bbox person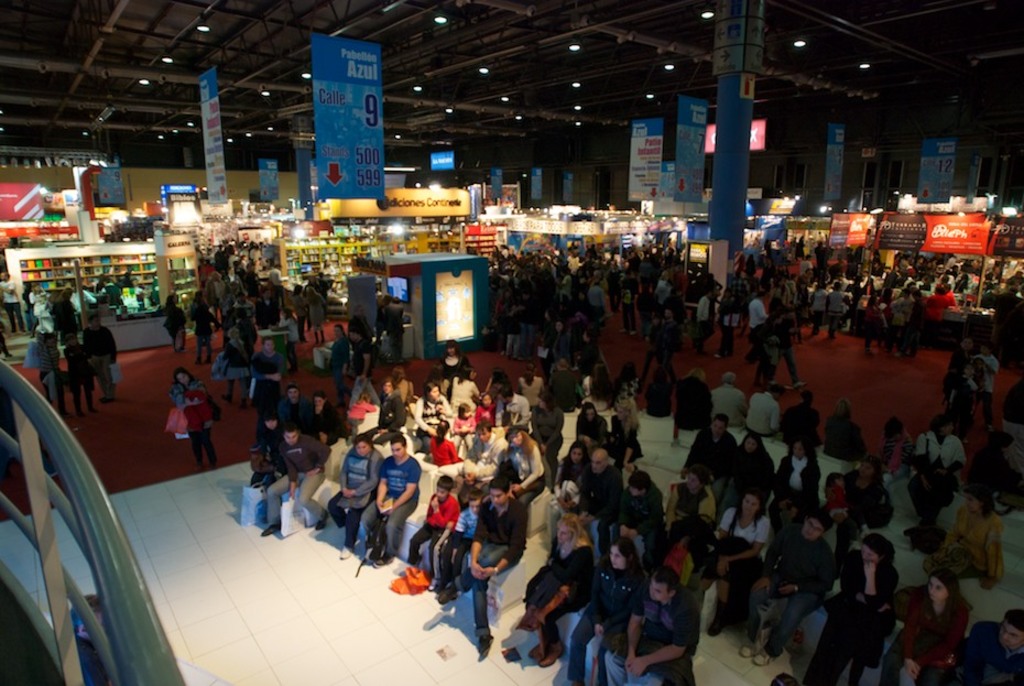
bbox(802, 531, 901, 685)
